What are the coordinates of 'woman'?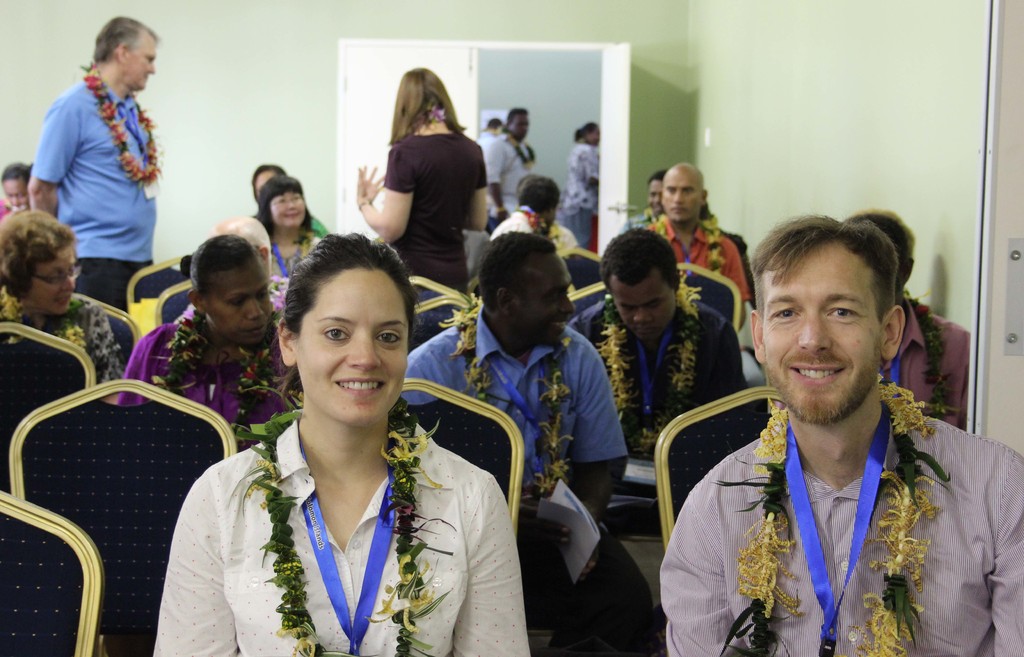
pyautogui.locateOnScreen(350, 65, 489, 346).
